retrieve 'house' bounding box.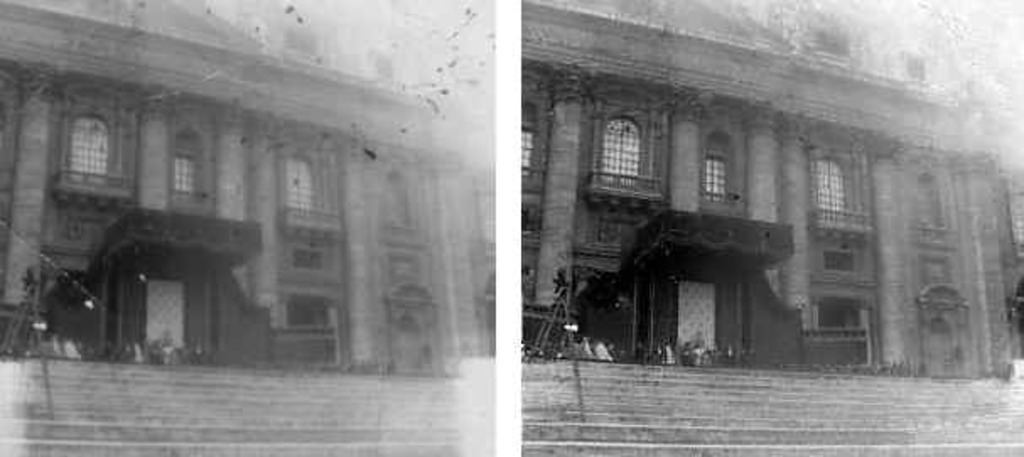
Bounding box: rect(8, 19, 440, 376).
